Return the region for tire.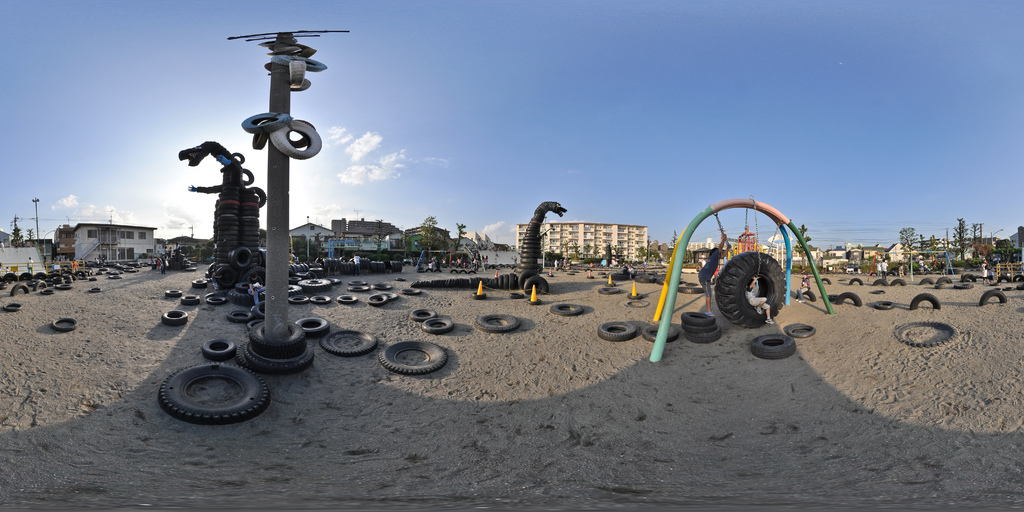
[x1=876, y1=300, x2=895, y2=311].
